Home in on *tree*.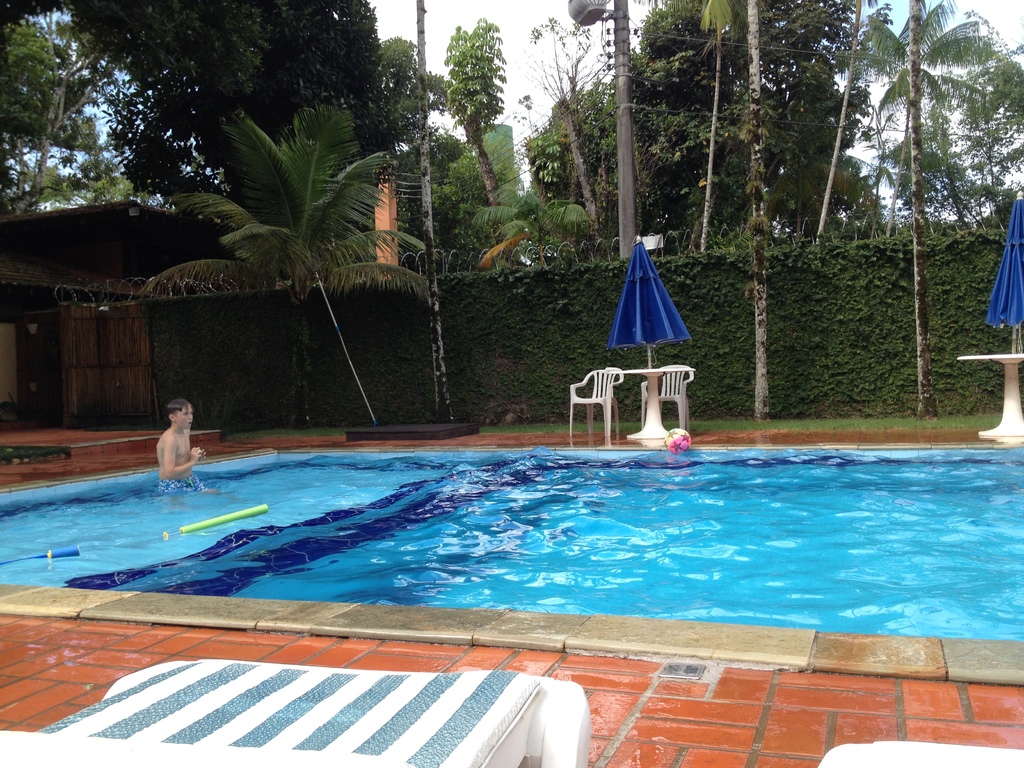
Homed in at 376, 24, 509, 267.
